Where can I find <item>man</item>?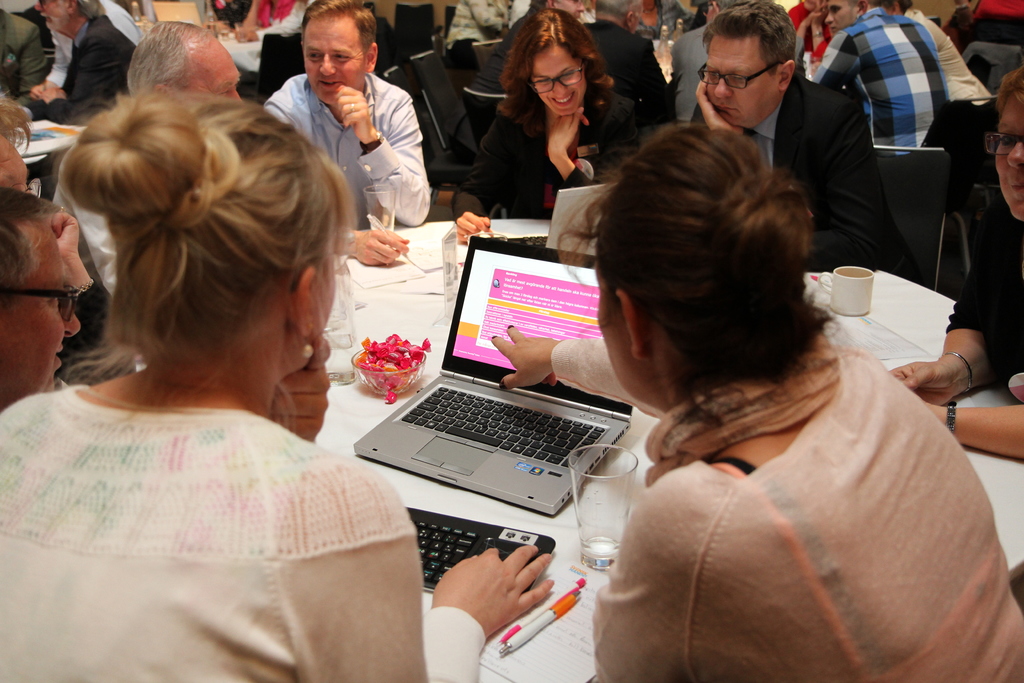
You can find it at (left=800, top=0, right=965, bottom=167).
